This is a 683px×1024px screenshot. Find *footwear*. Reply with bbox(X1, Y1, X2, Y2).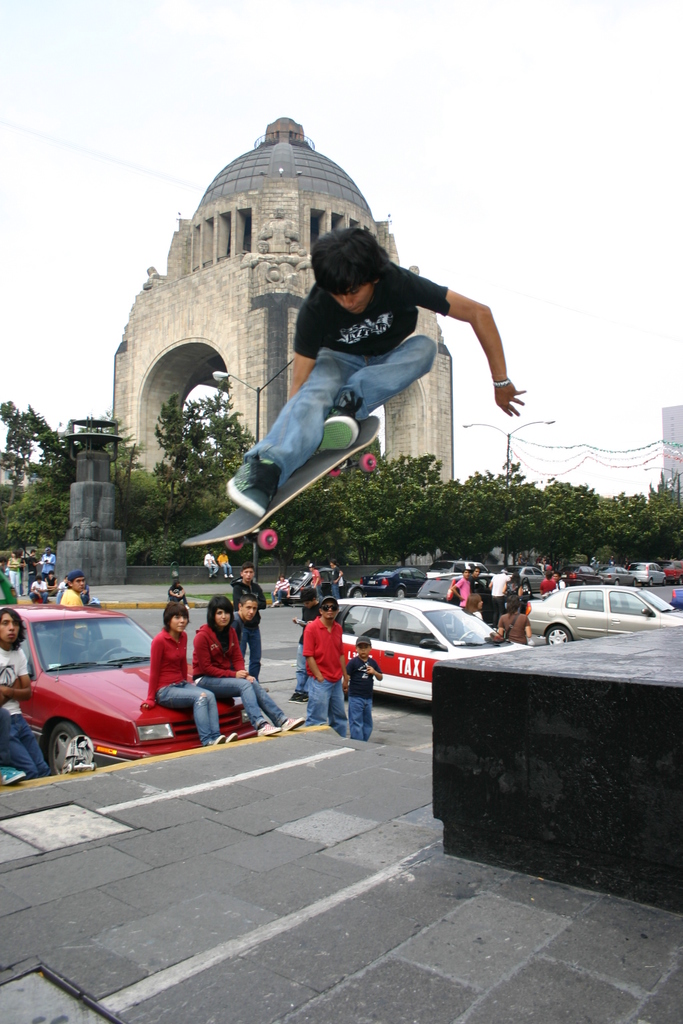
bbox(187, 605, 188, 609).
